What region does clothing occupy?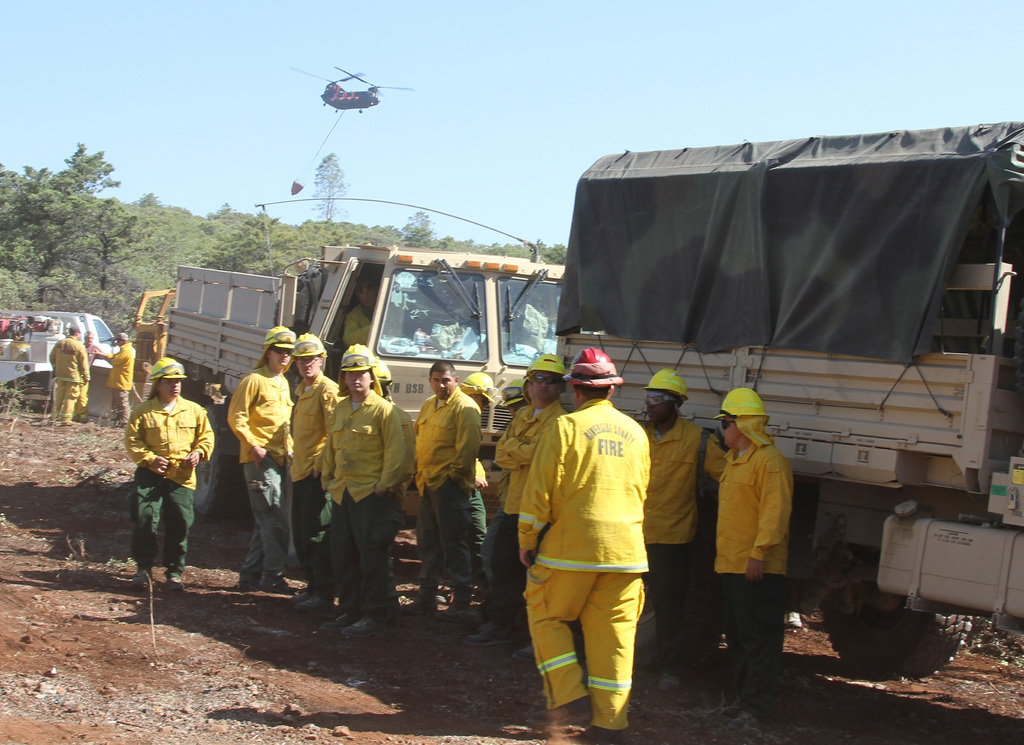
region(721, 422, 783, 675).
